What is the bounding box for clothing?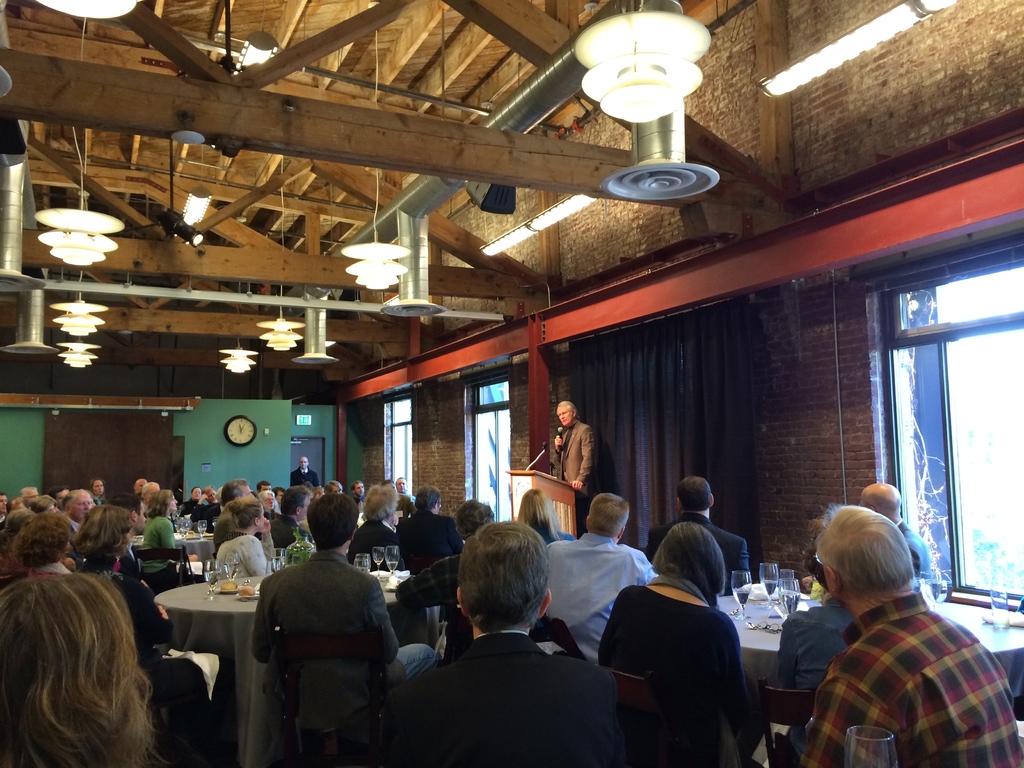
<box>593,577,758,764</box>.
